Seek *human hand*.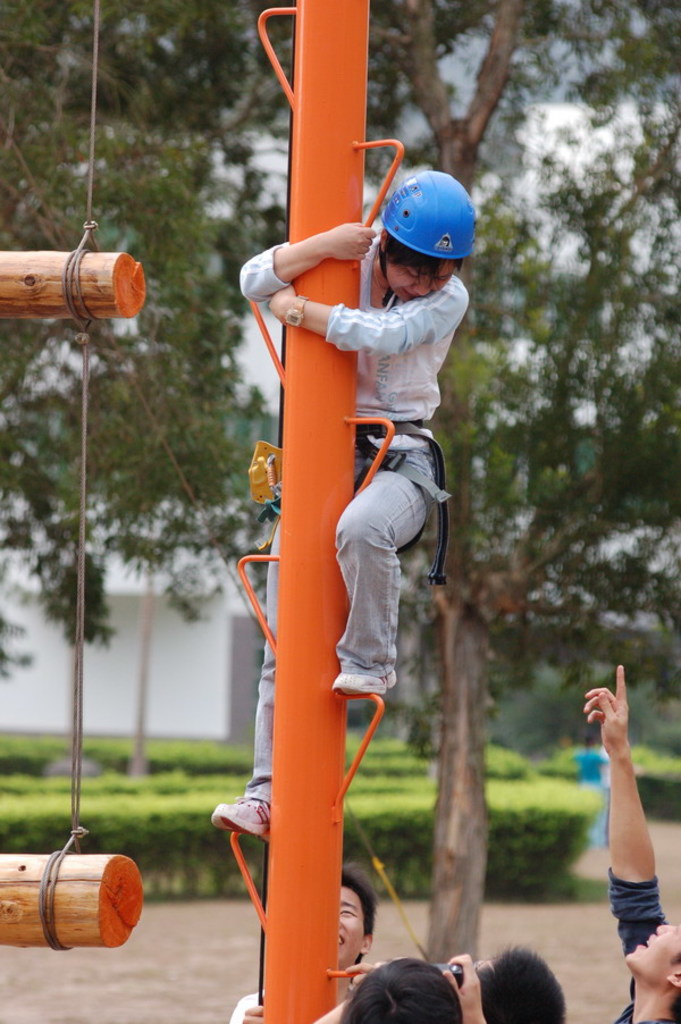
pyautogui.locateOnScreen(239, 1004, 266, 1023).
